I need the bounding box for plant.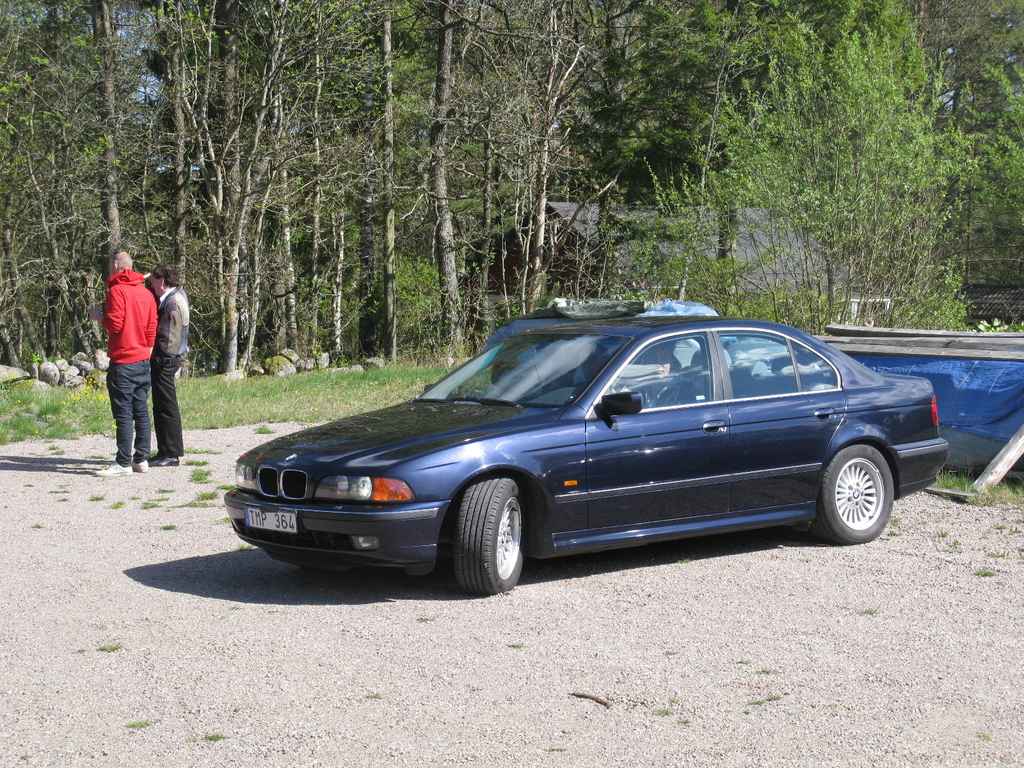
Here it is: <bbox>217, 516, 234, 526</bbox>.
